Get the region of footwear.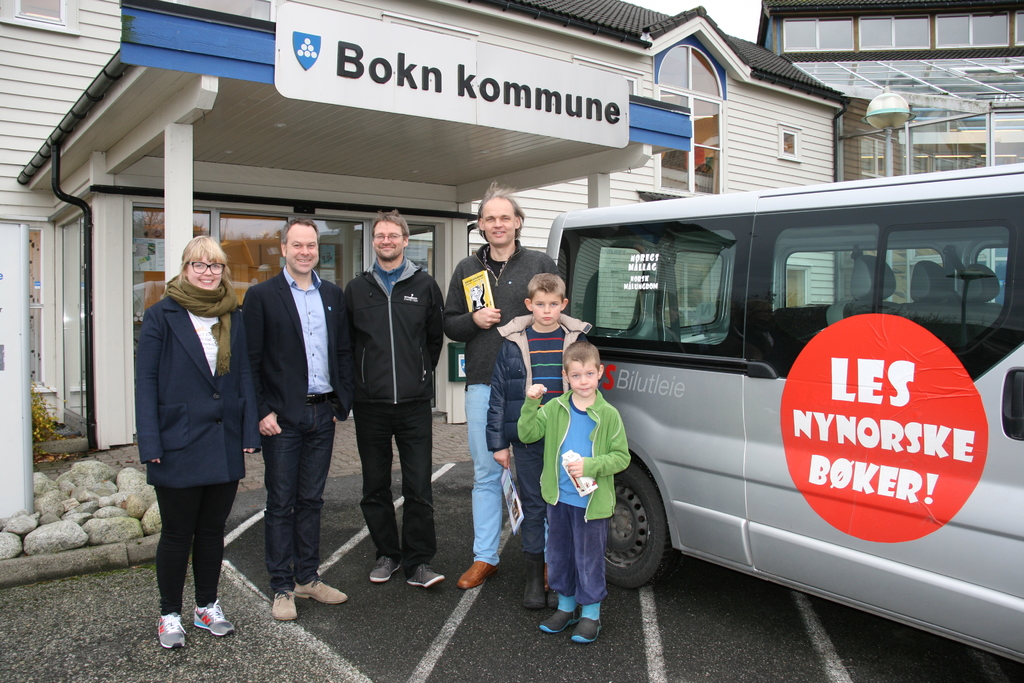
[369, 556, 401, 582].
